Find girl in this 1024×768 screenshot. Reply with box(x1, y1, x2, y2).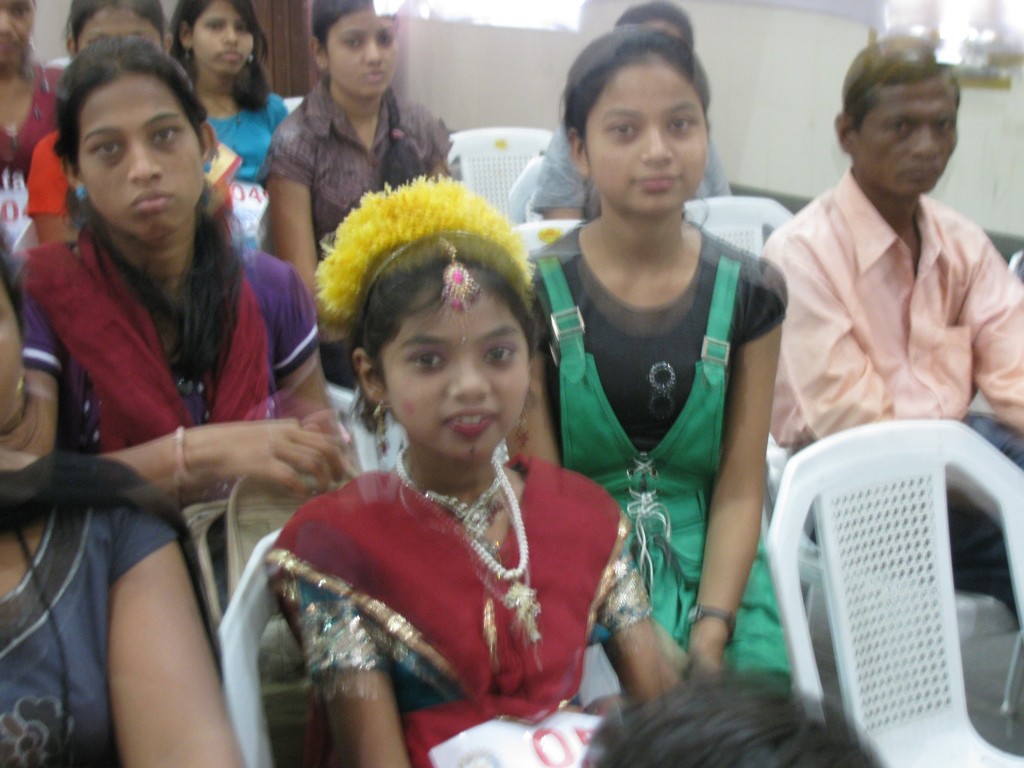
box(12, 39, 317, 501).
